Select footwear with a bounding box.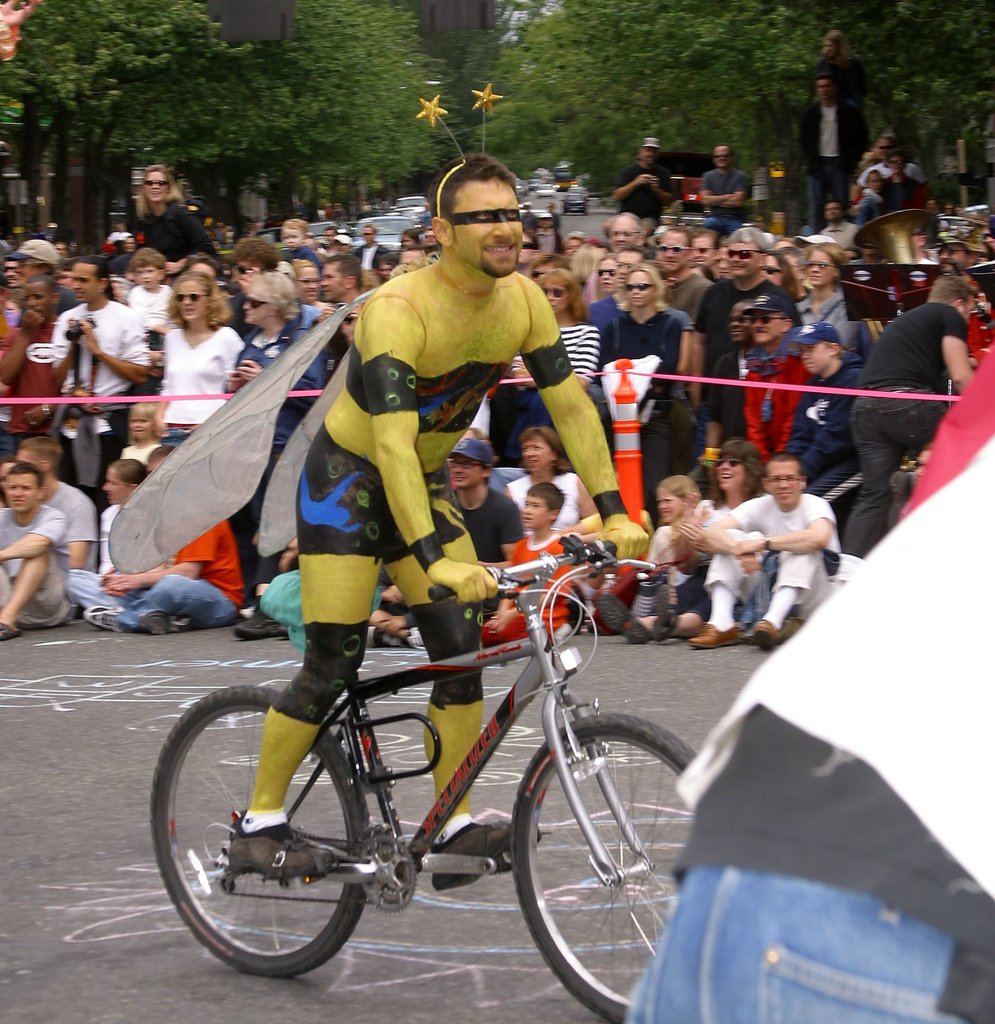
136/606/192/636.
